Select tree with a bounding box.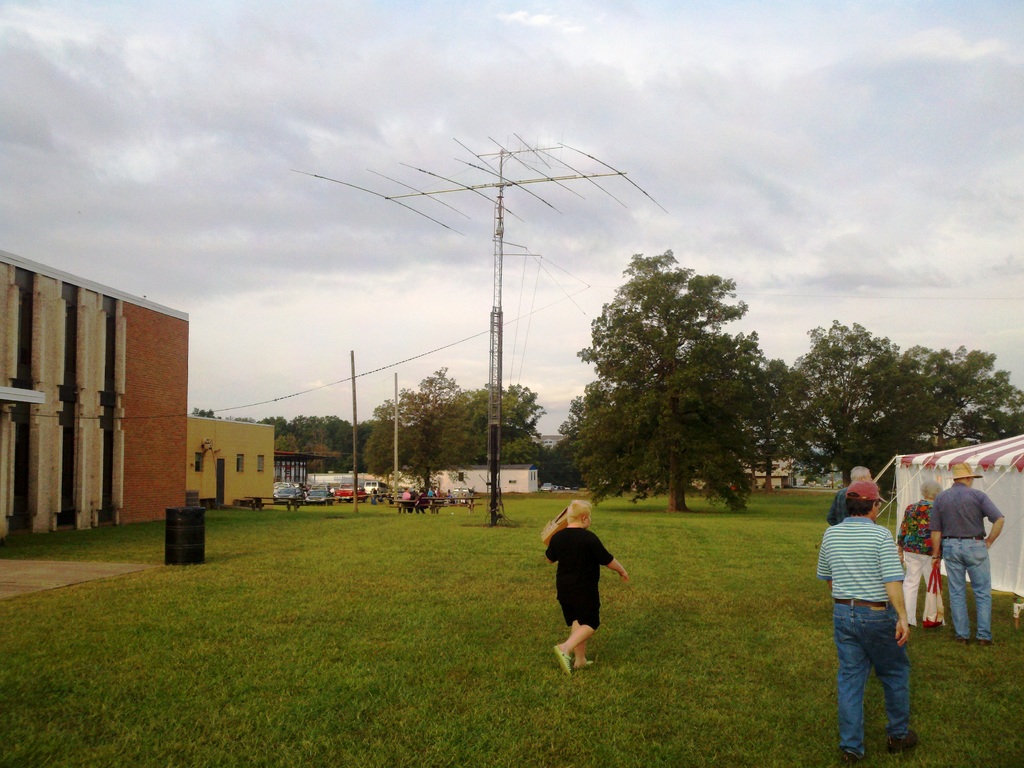
[x1=500, y1=436, x2=536, y2=465].
